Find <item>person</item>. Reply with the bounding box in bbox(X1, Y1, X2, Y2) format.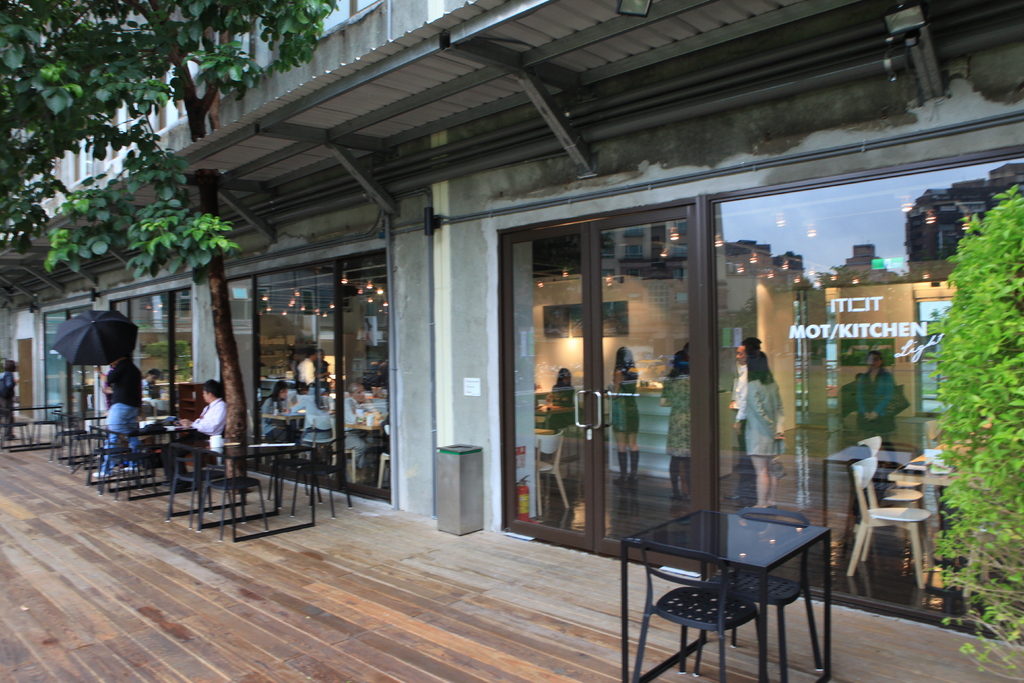
bbox(543, 370, 584, 432).
